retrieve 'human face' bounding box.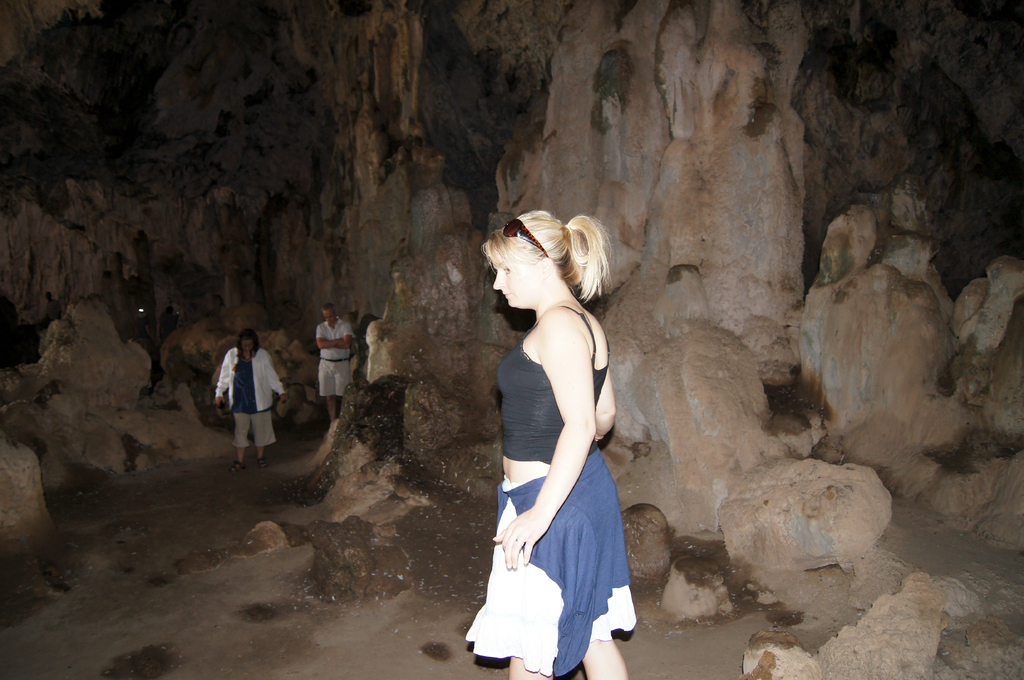
Bounding box: x1=492 y1=250 x2=536 y2=308.
